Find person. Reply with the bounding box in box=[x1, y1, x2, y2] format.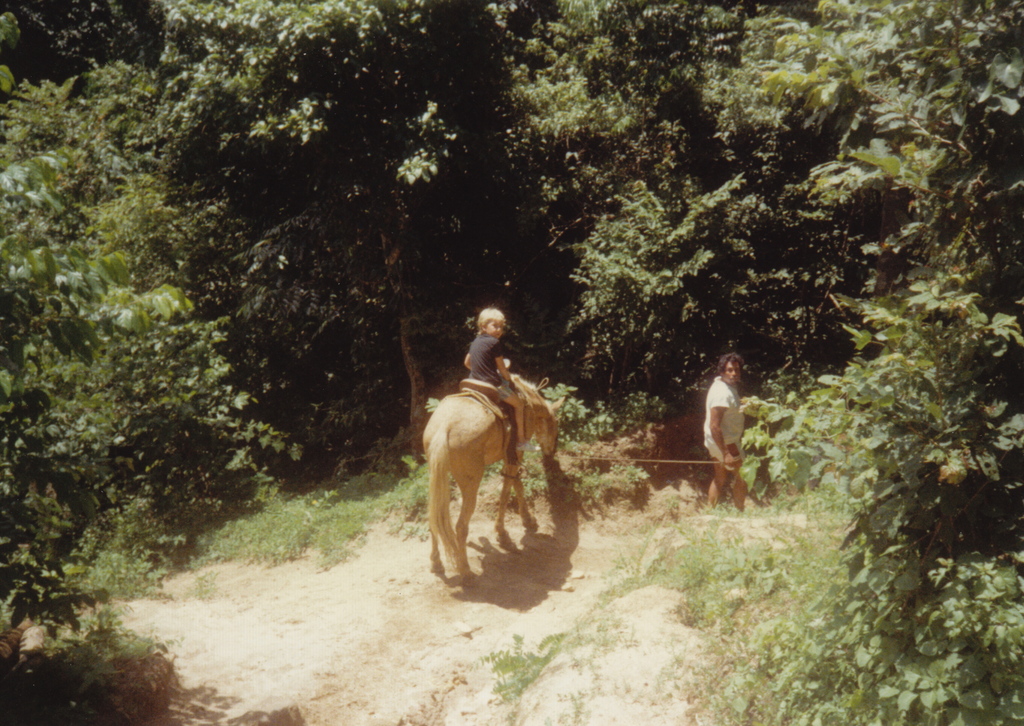
box=[464, 311, 532, 452].
